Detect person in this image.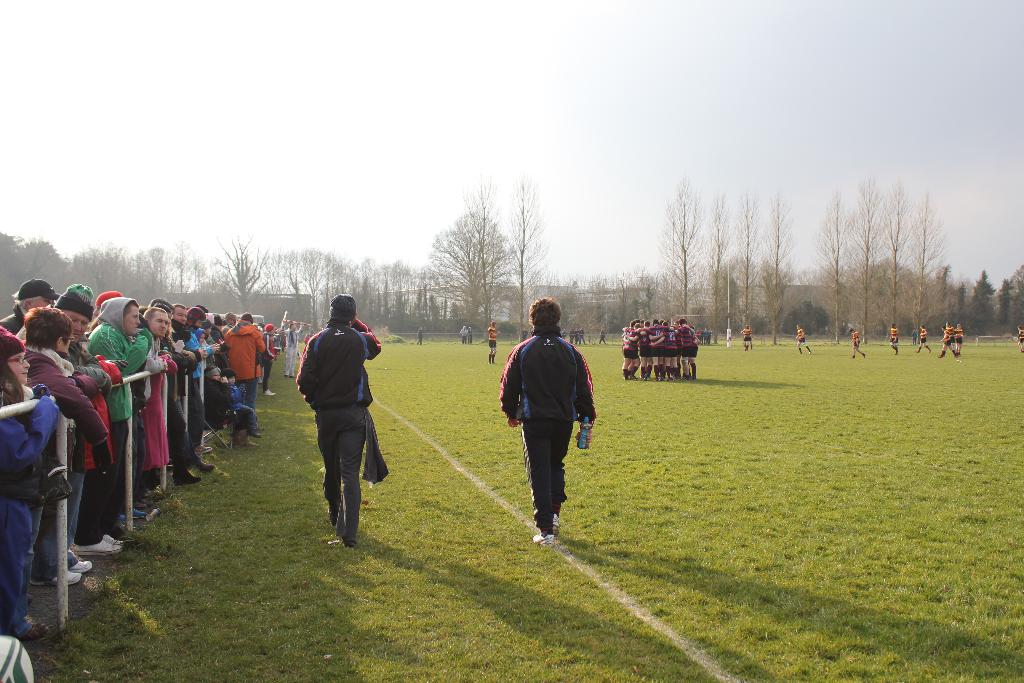
Detection: 521, 329, 530, 345.
